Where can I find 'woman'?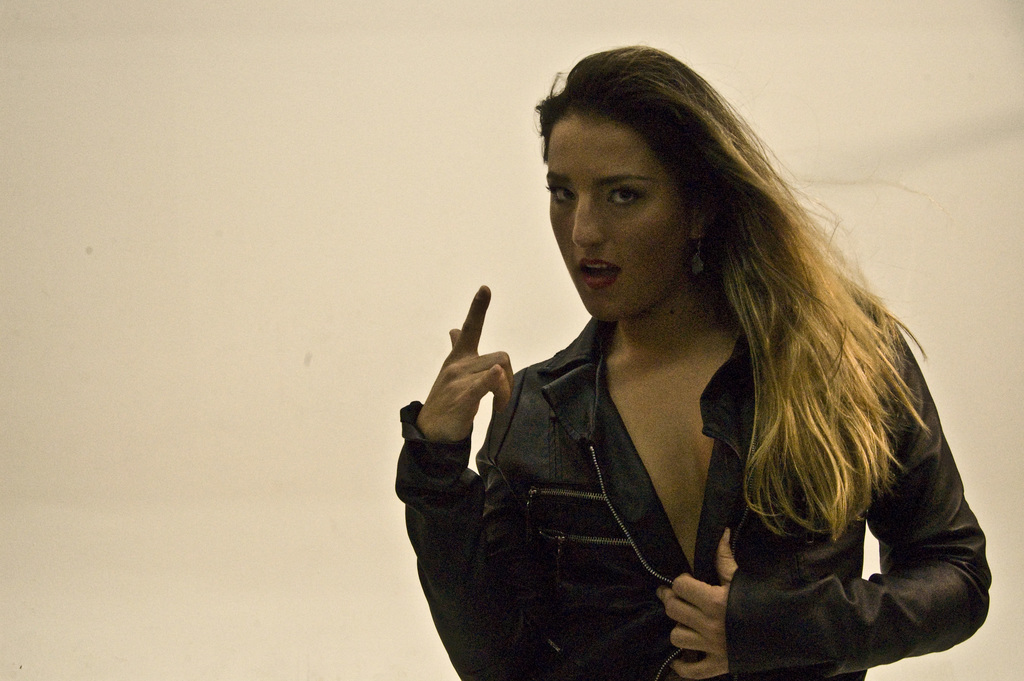
You can find it at [366,61,998,680].
